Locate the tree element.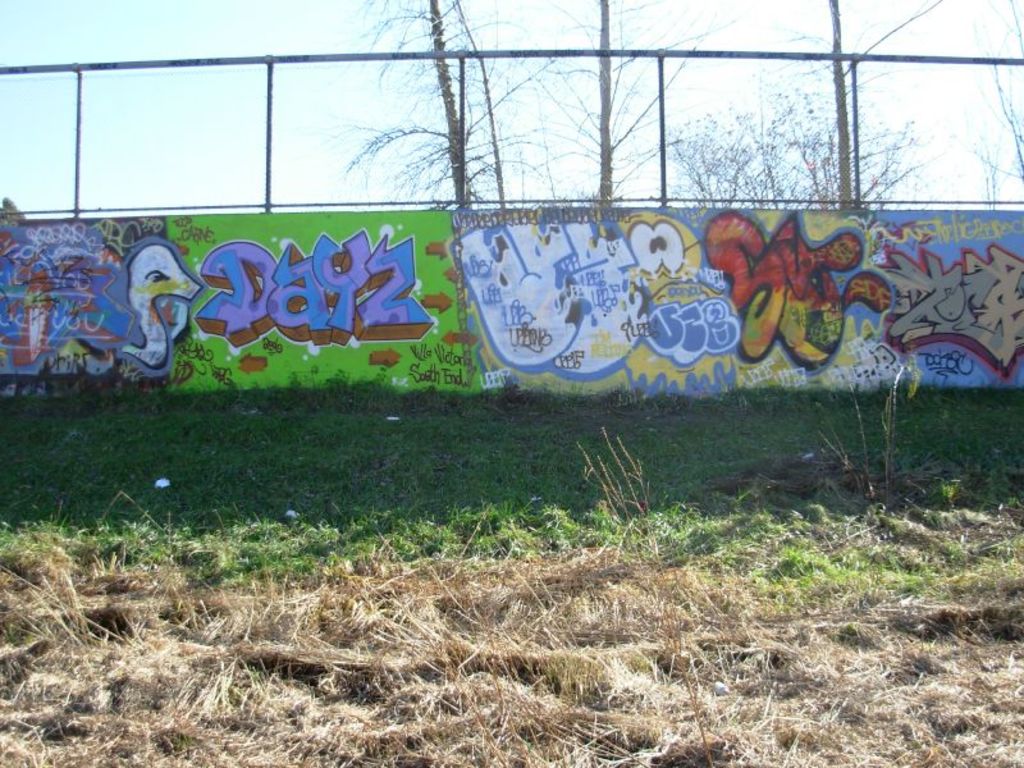
Element bbox: 0:196:28:225.
